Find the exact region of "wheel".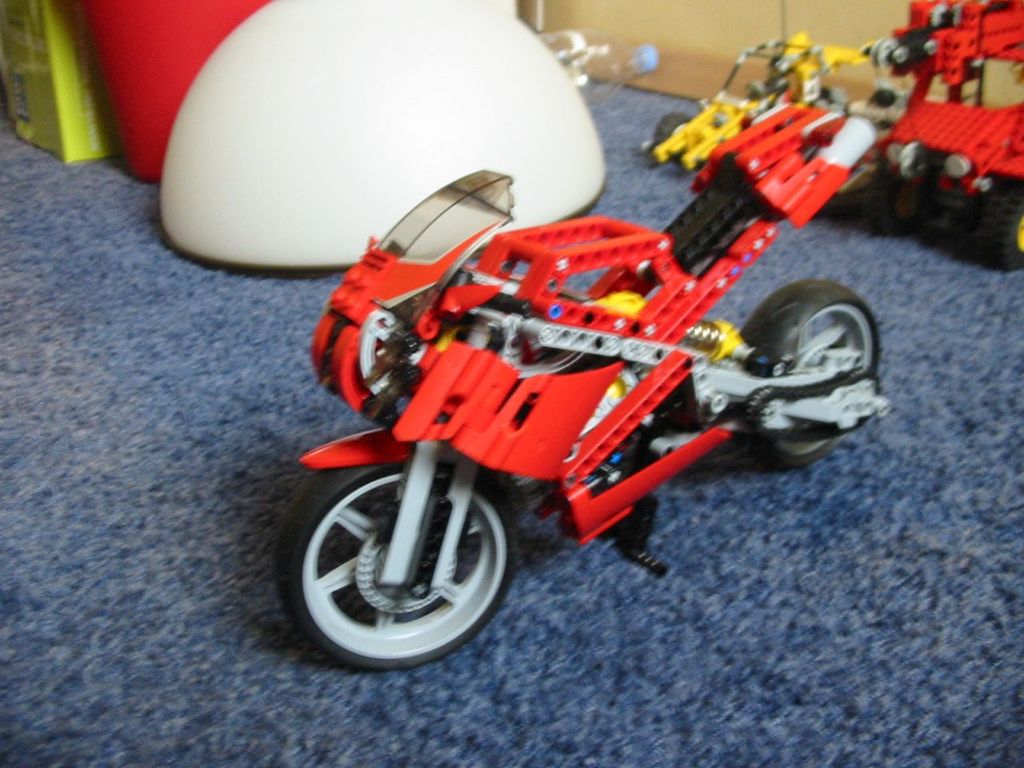
Exact region: 734:282:878:470.
